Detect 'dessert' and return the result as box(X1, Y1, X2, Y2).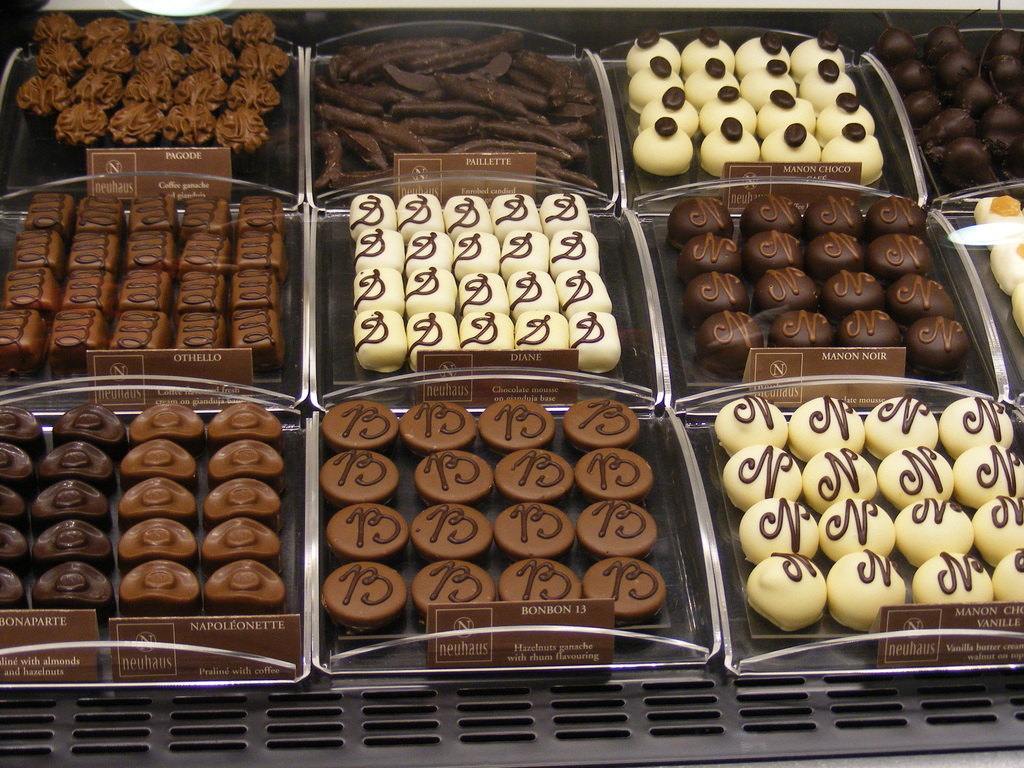
box(413, 307, 452, 358).
